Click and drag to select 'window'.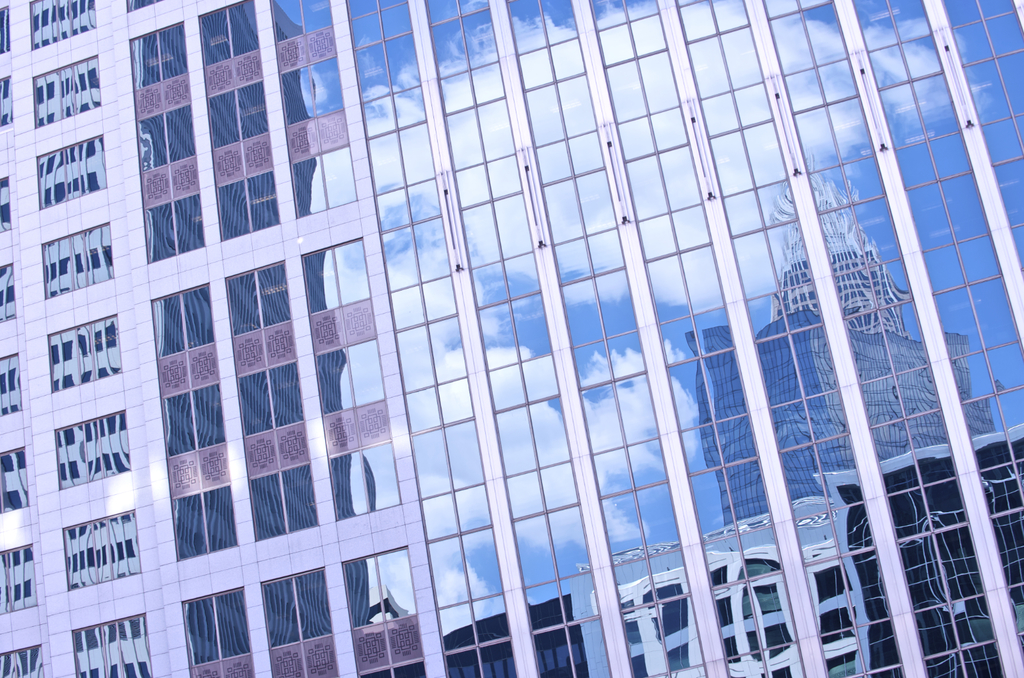
Selection: [left=360, top=658, right=430, bottom=676].
